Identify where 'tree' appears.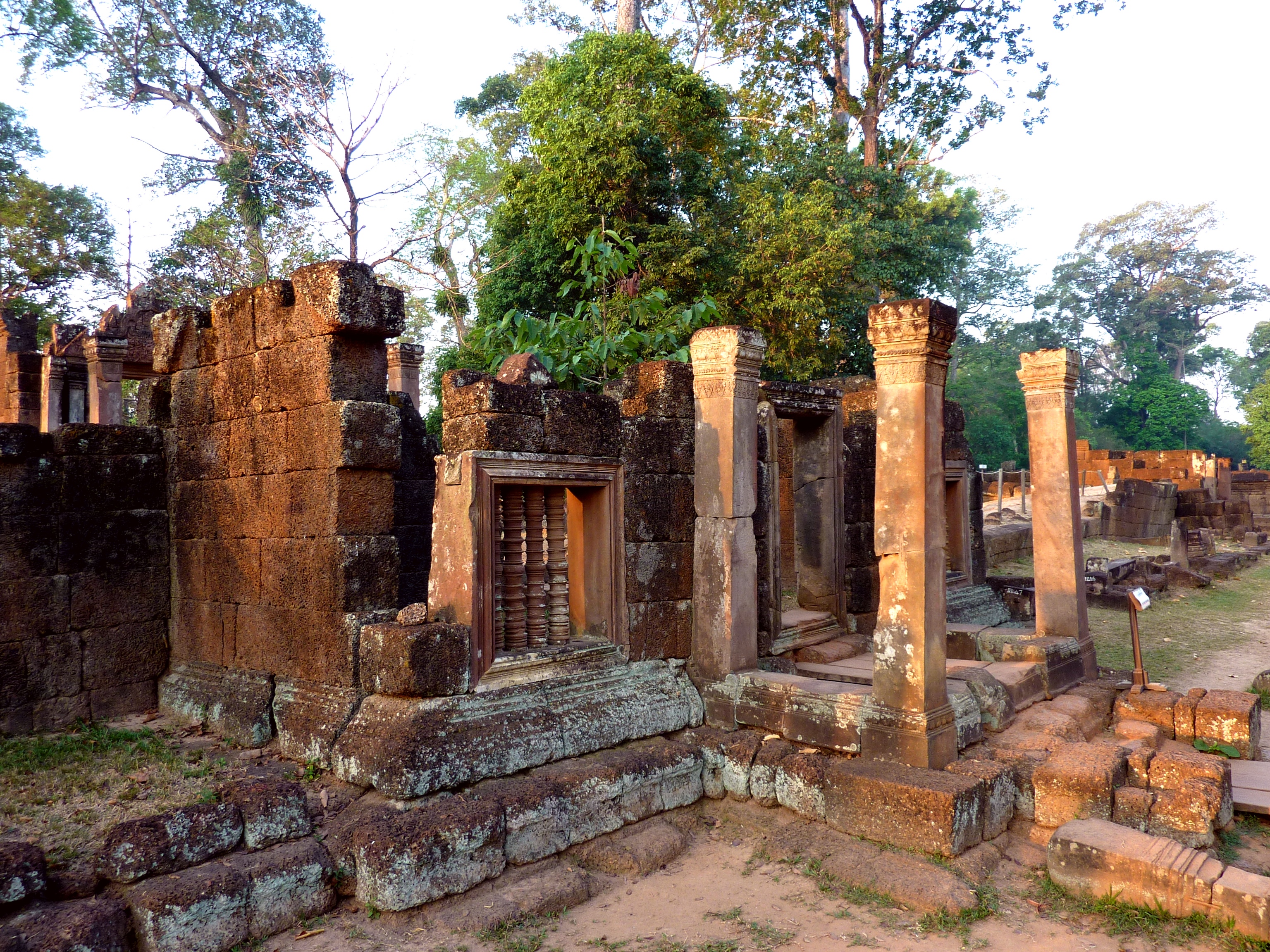
Appears at bbox(0, 0, 143, 127).
